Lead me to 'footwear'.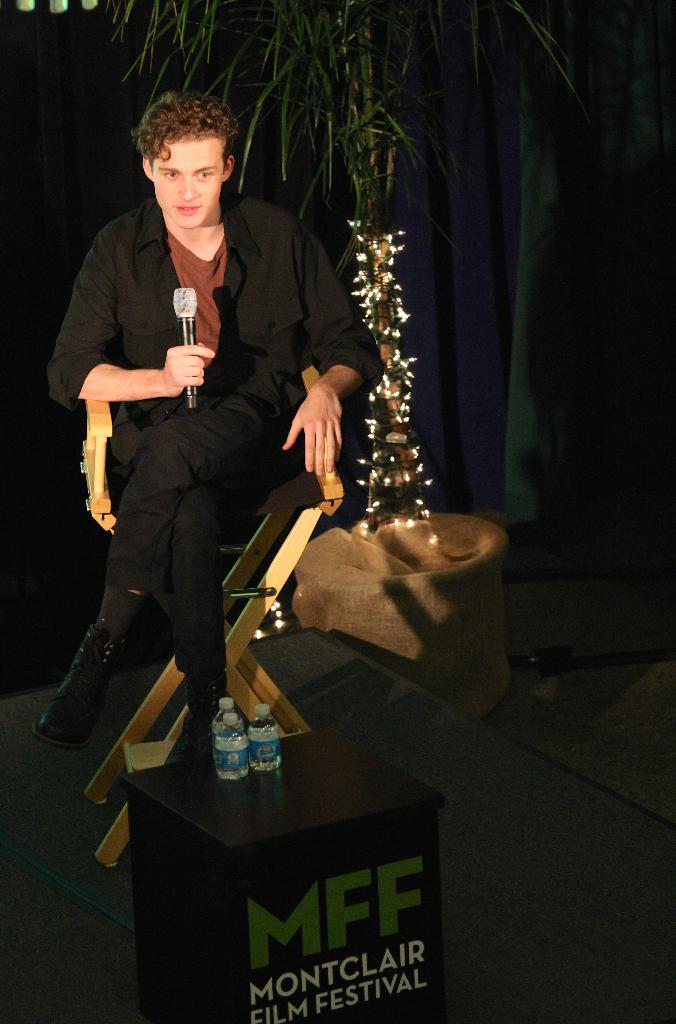
Lead to l=175, t=672, r=234, b=756.
